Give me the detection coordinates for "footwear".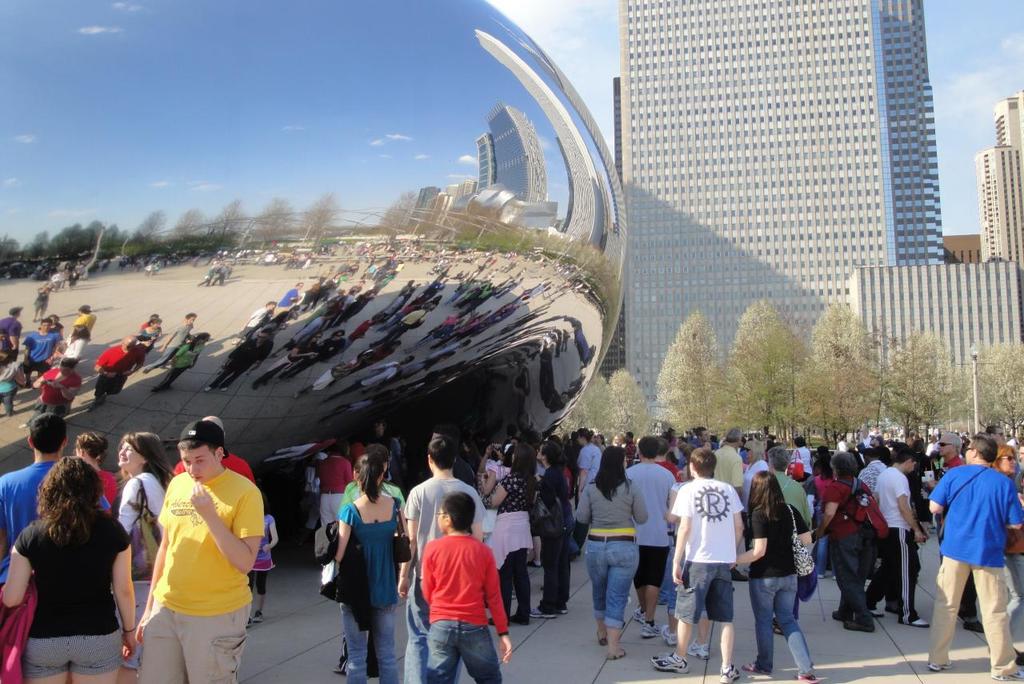
{"x1": 681, "y1": 639, "x2": 711, "y2": 659}.
